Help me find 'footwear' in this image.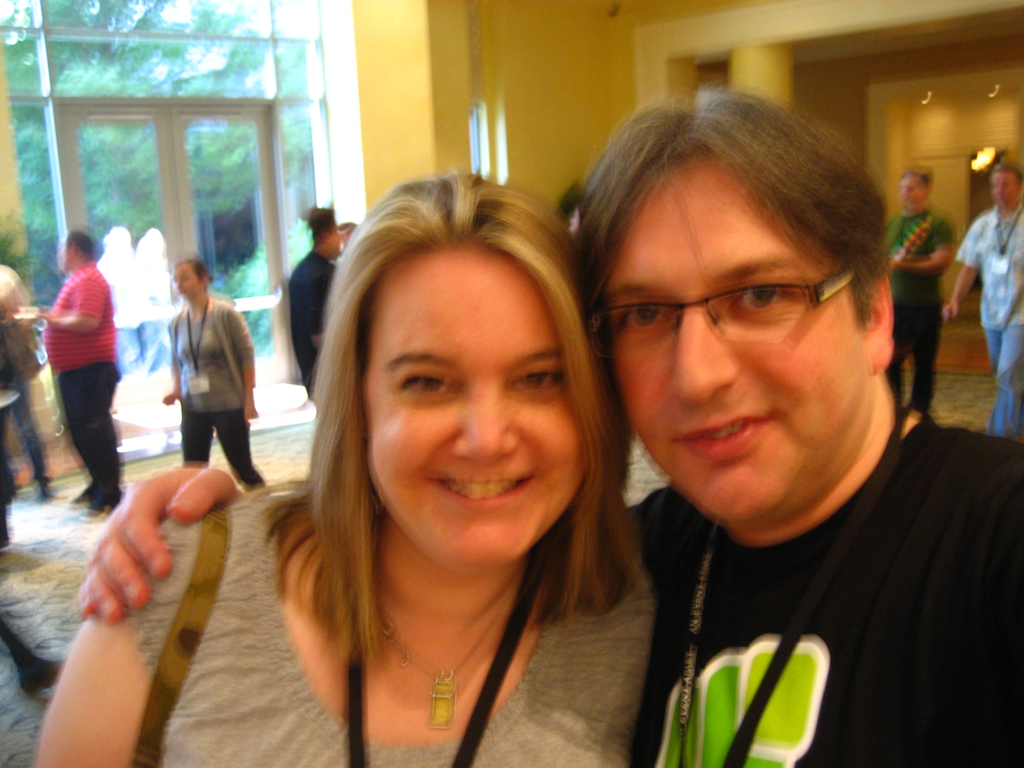
Found it: box(65, 486, 94, 505).
